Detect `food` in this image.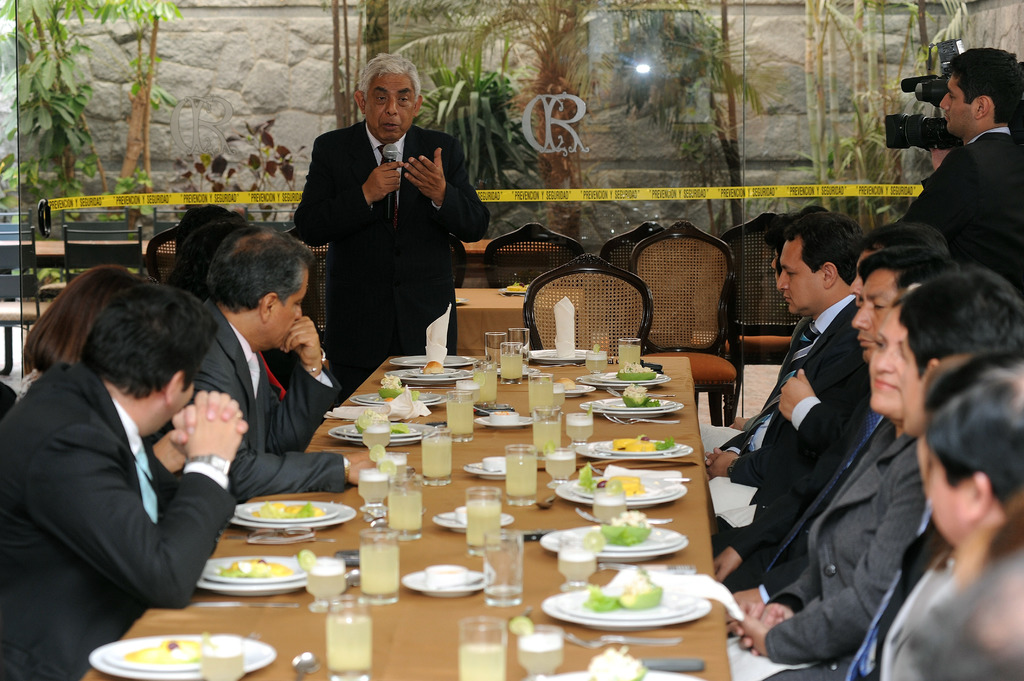
Detection: BBox(573, 461, 644, 497).
